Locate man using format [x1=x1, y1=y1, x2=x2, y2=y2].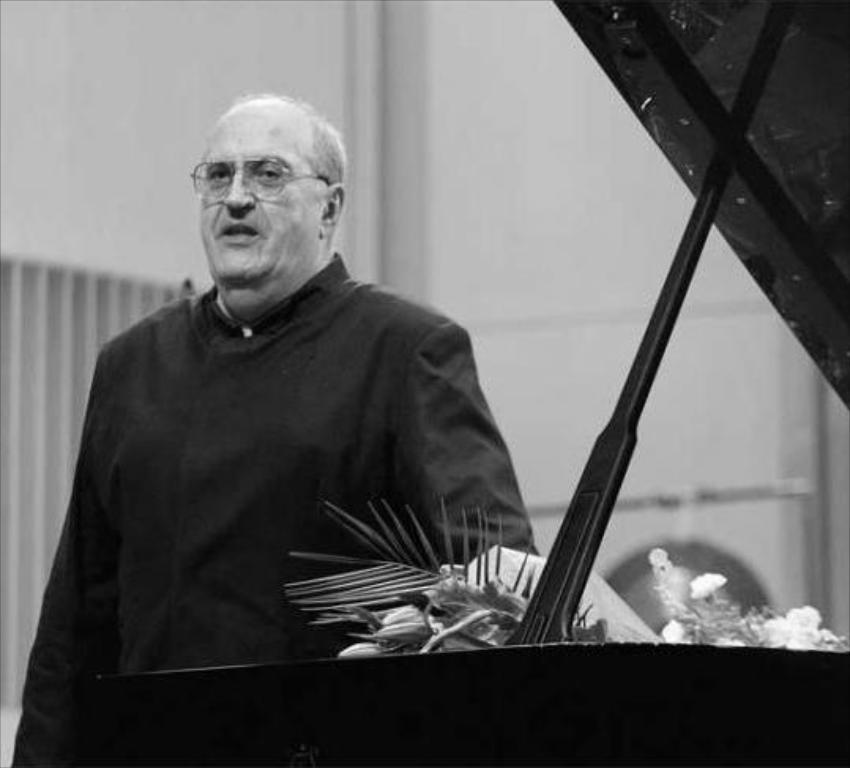
[x1=43, y1=90, x2=591, y2=706].
